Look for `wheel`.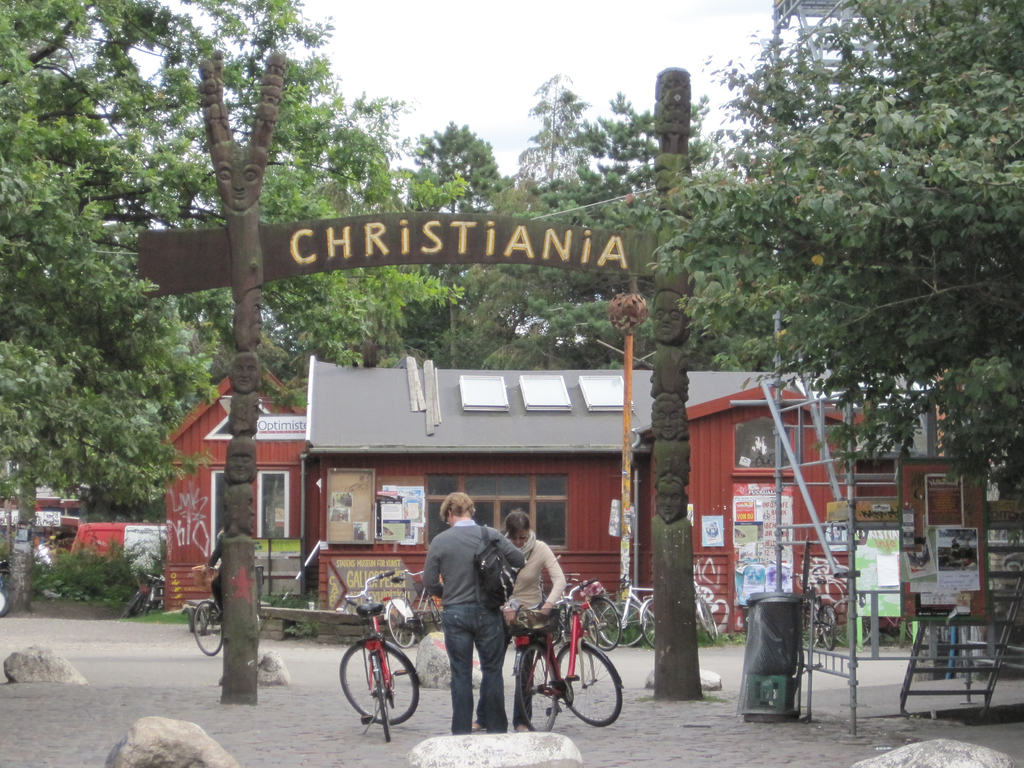
Found: Rect(819, 608, 836, 653).
